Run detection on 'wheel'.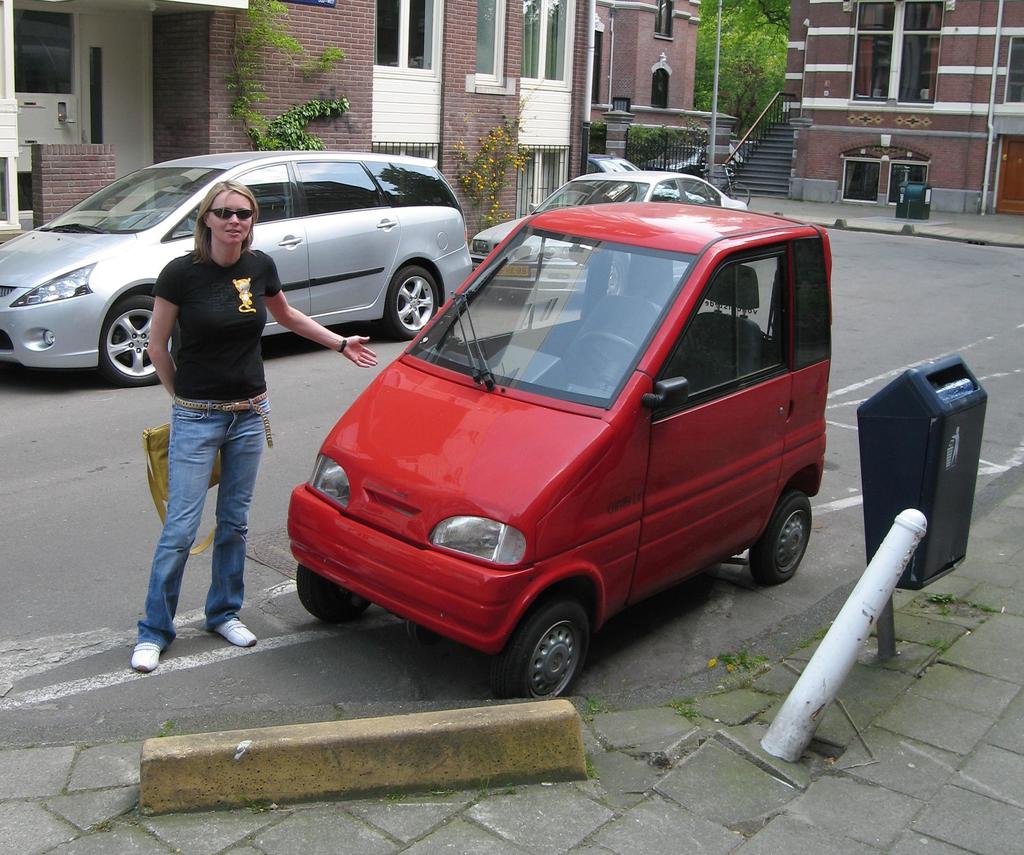
Result: {"left": 381, "top": 264, "right": 438, "bottom": 339}.
